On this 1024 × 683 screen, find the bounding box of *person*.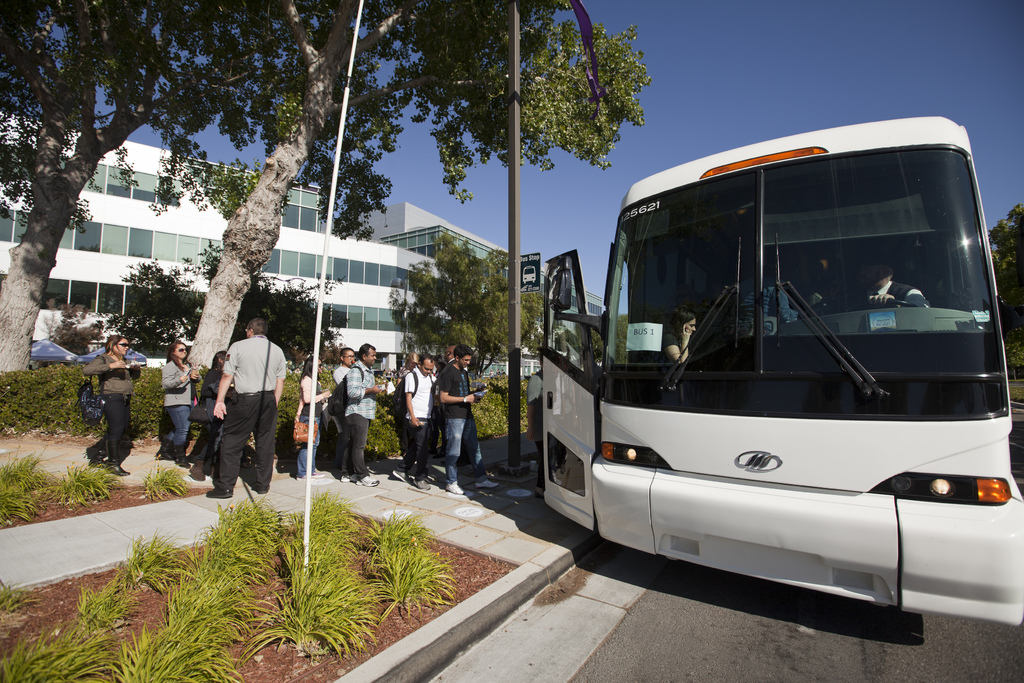
Bounding box: l=196, t=318, r=283, b=511.
